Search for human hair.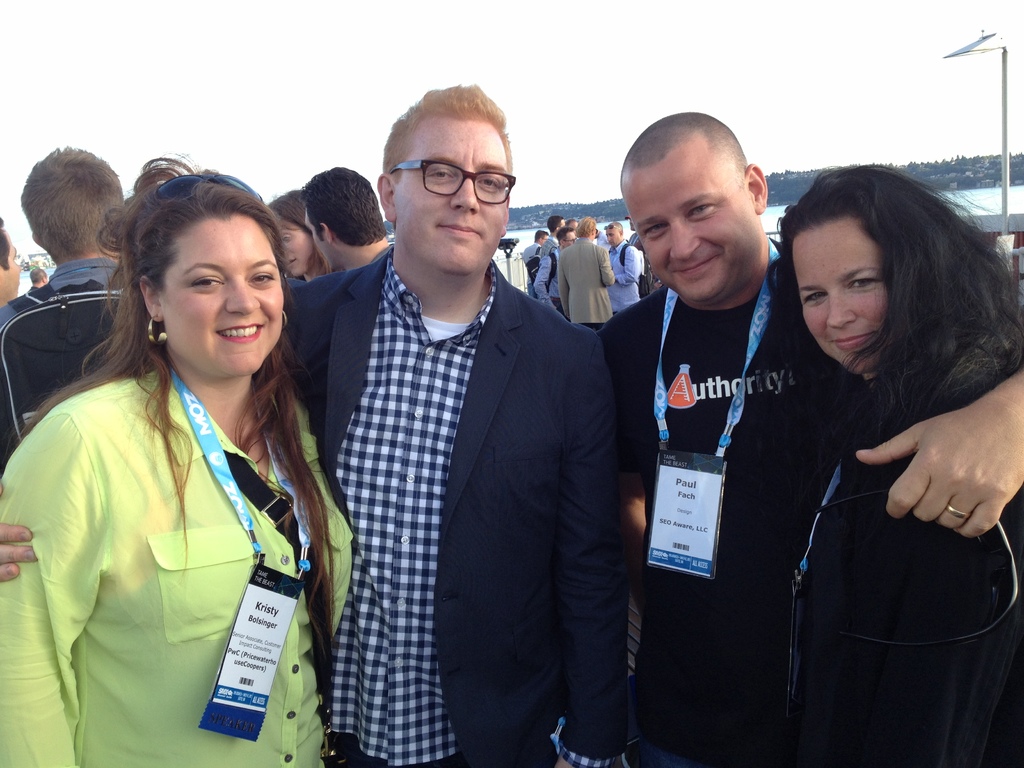
Found at [4,148,327,657].
